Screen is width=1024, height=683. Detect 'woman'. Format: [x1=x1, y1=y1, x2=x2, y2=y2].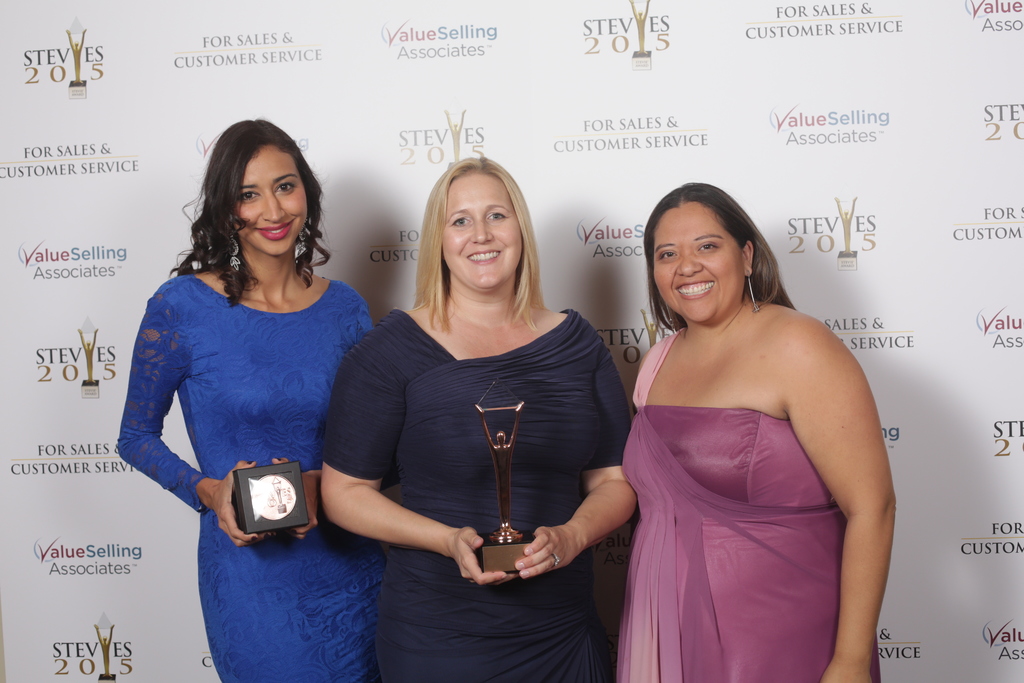
[x1=600, y1=194, x2=888, y2=657].
